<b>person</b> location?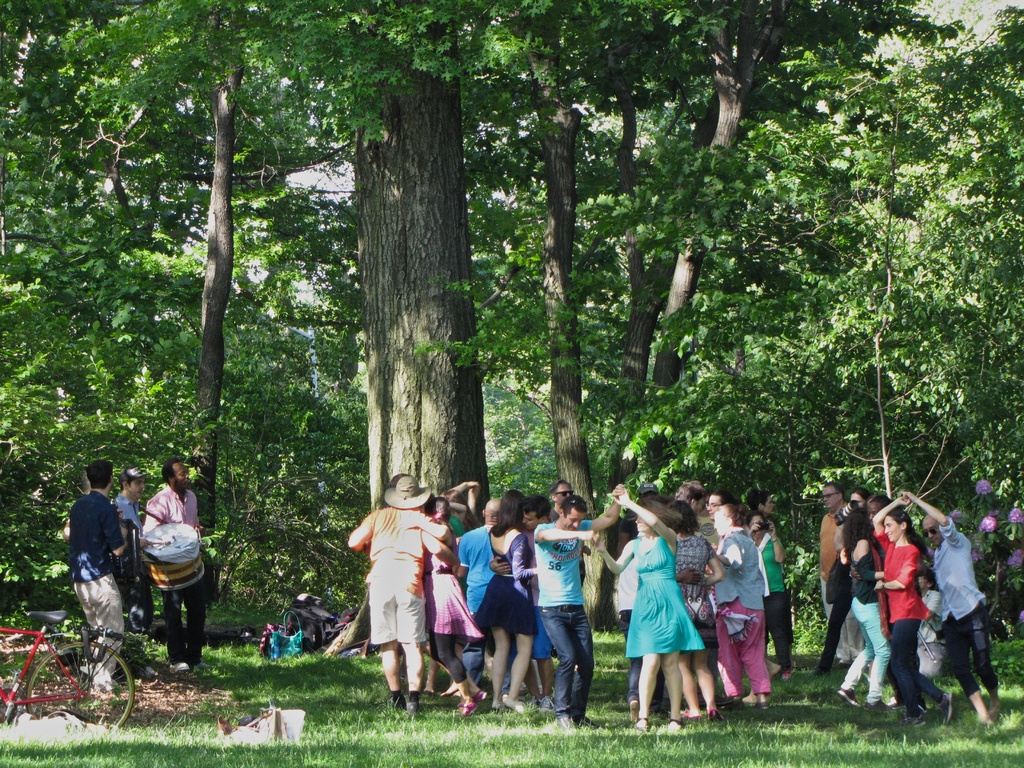
<region>112, 463, 144, 677</region>
